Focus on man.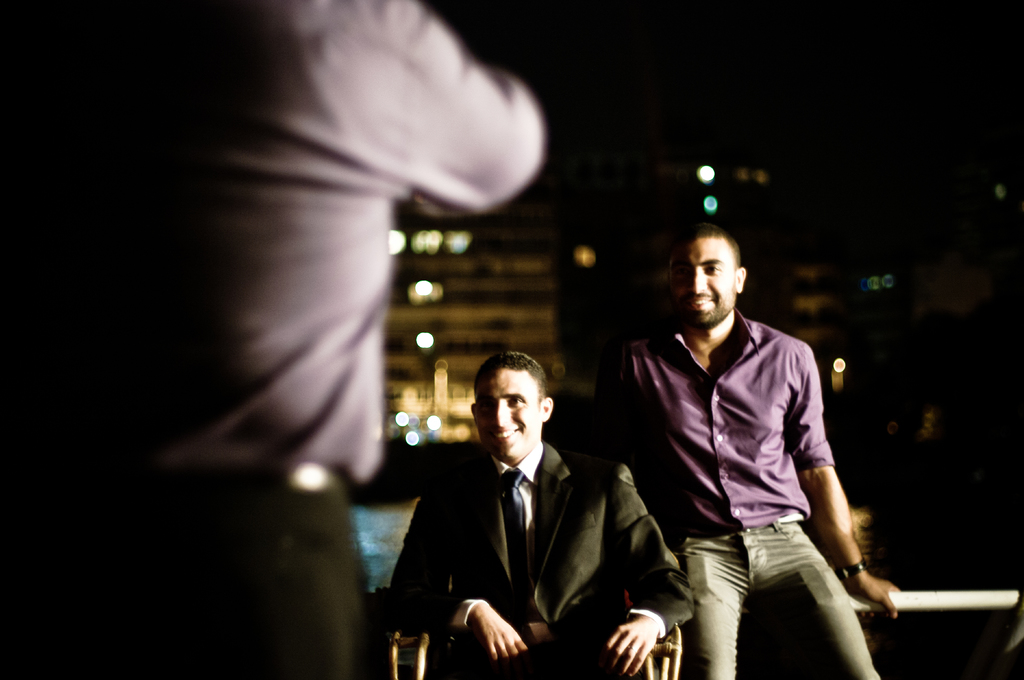
Focused at 0 0 548 679.
